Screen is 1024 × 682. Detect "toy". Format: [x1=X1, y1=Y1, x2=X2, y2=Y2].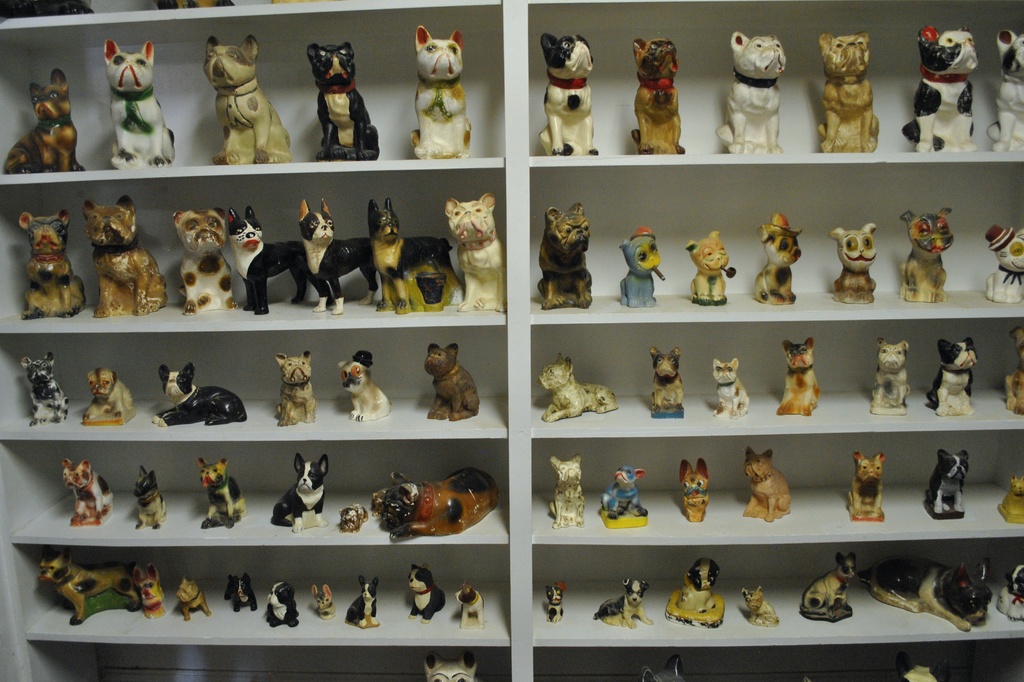
[x1=17, y1=209, x2=85, y2=317].
